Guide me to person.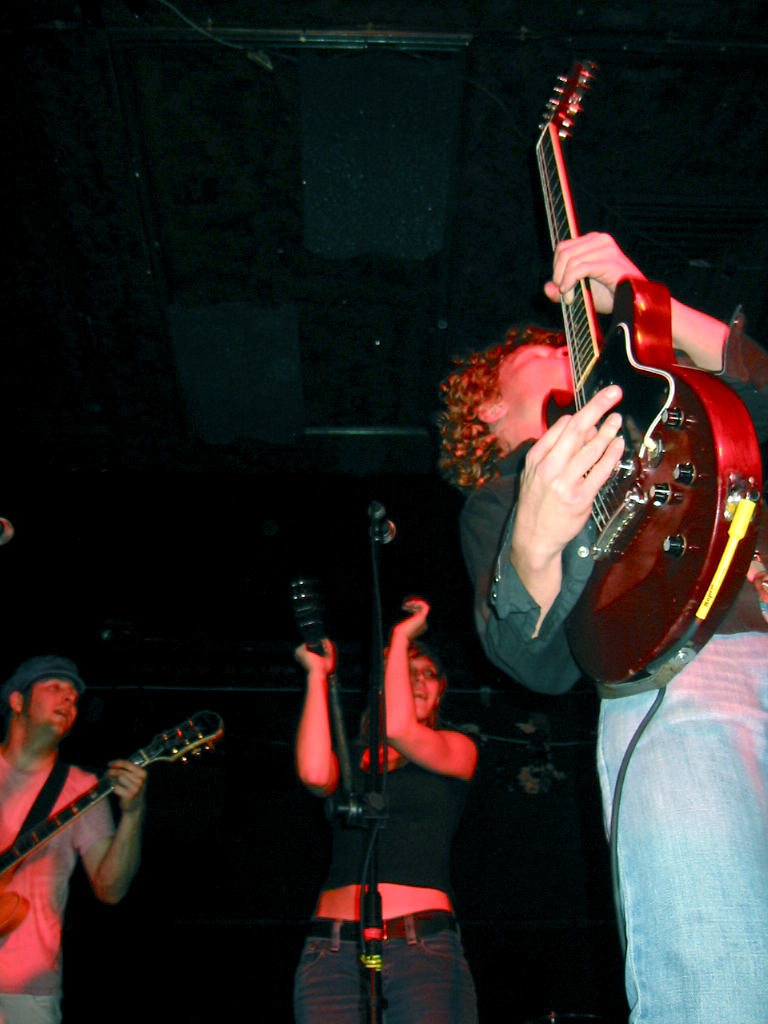
Guidance: x1=0, y1=654, x2=159, y2=1023.
